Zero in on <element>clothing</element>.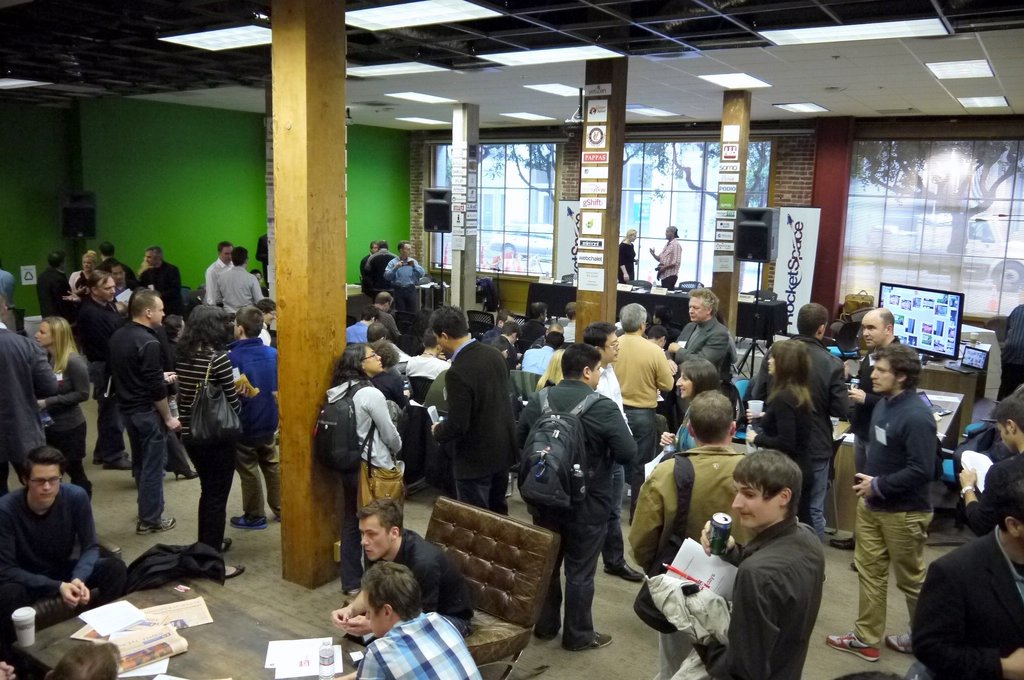
Zeroed in: 742, 331, 848, 537.
